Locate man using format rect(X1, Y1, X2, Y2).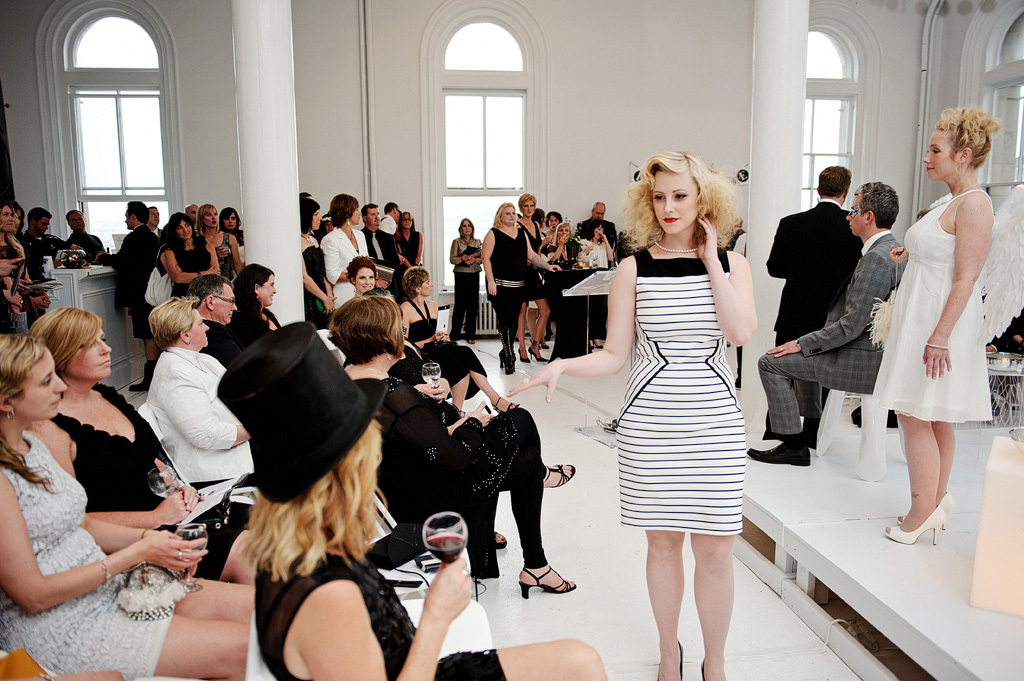
rect(379, 202, 399, 237).
